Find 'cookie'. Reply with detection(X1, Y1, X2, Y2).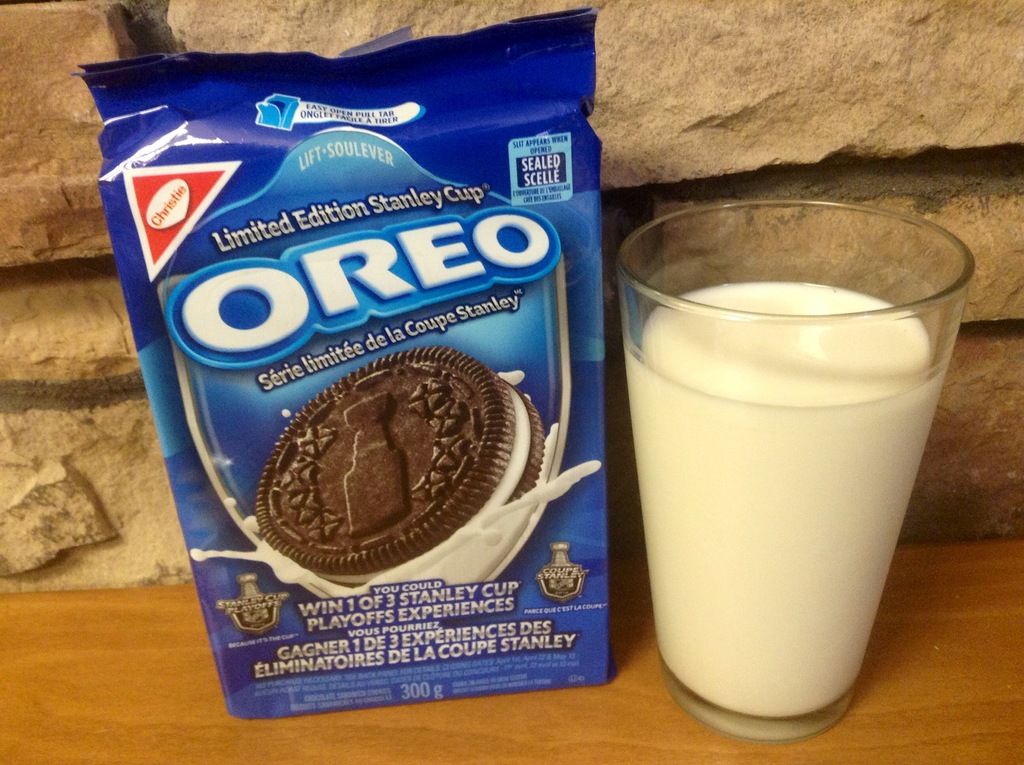
detection(254, 342, 545, 598).
